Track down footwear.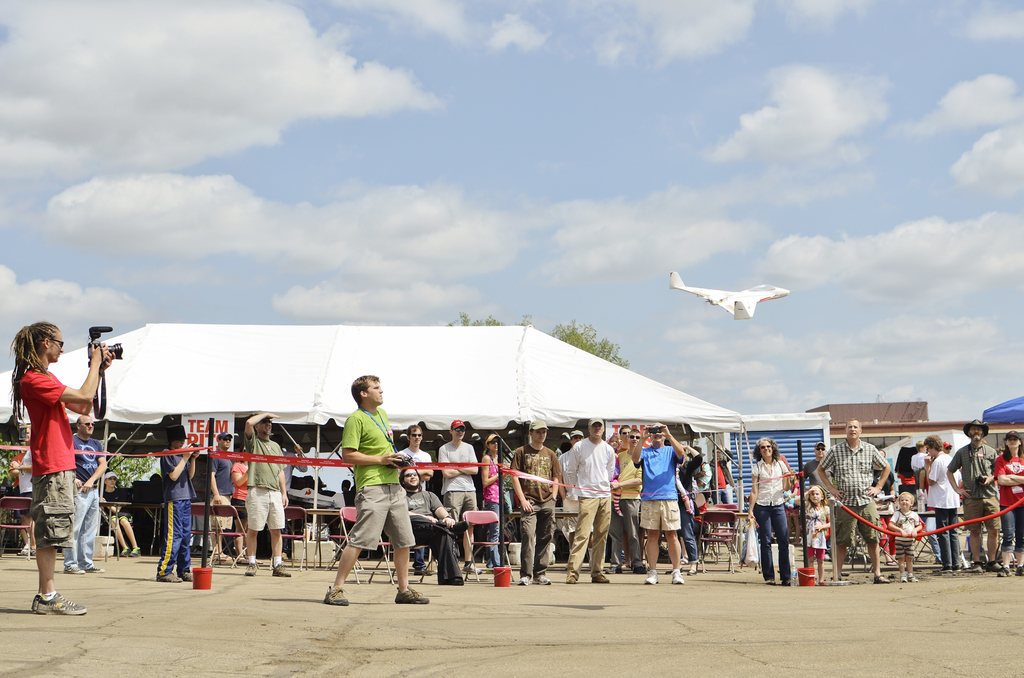
Tracked to <region>938, 563, 959, 576</region>.
